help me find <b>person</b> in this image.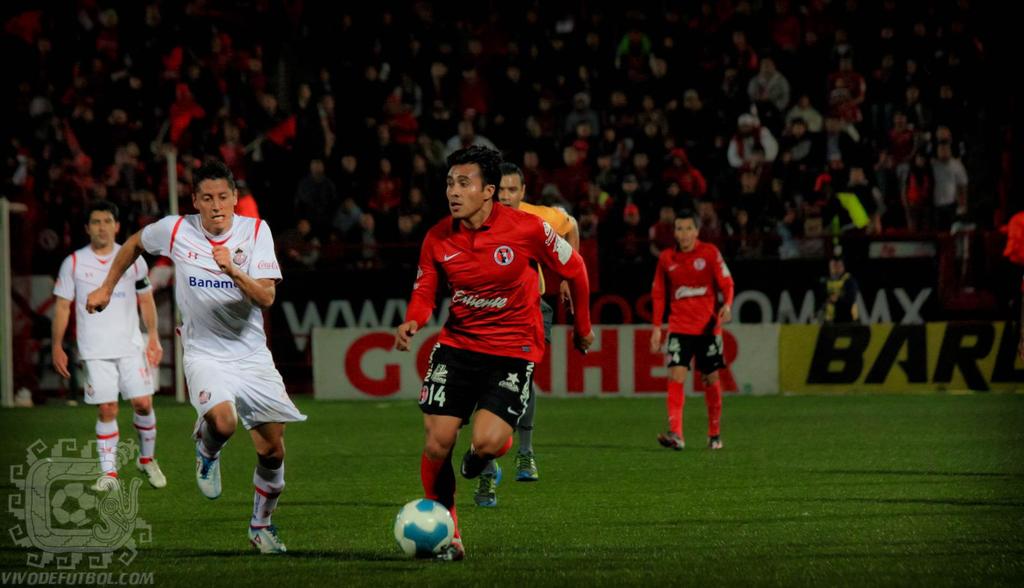
Found it: x1=394 y1=147 x2=600 y2=557.
